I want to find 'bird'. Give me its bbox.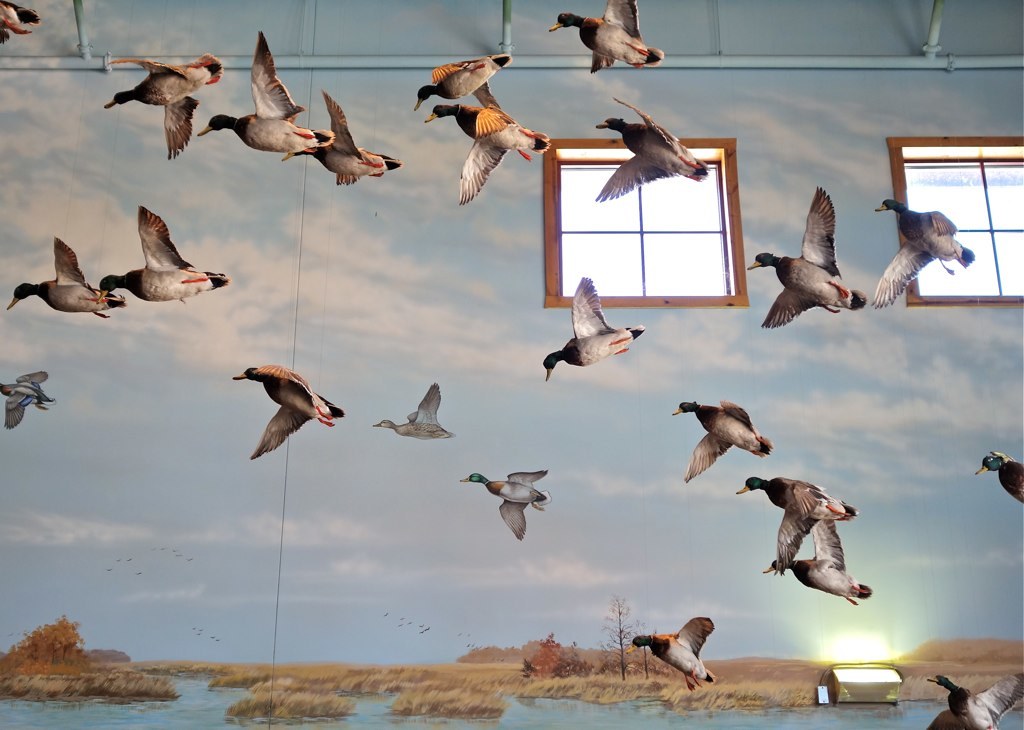
421 100 551 211.
